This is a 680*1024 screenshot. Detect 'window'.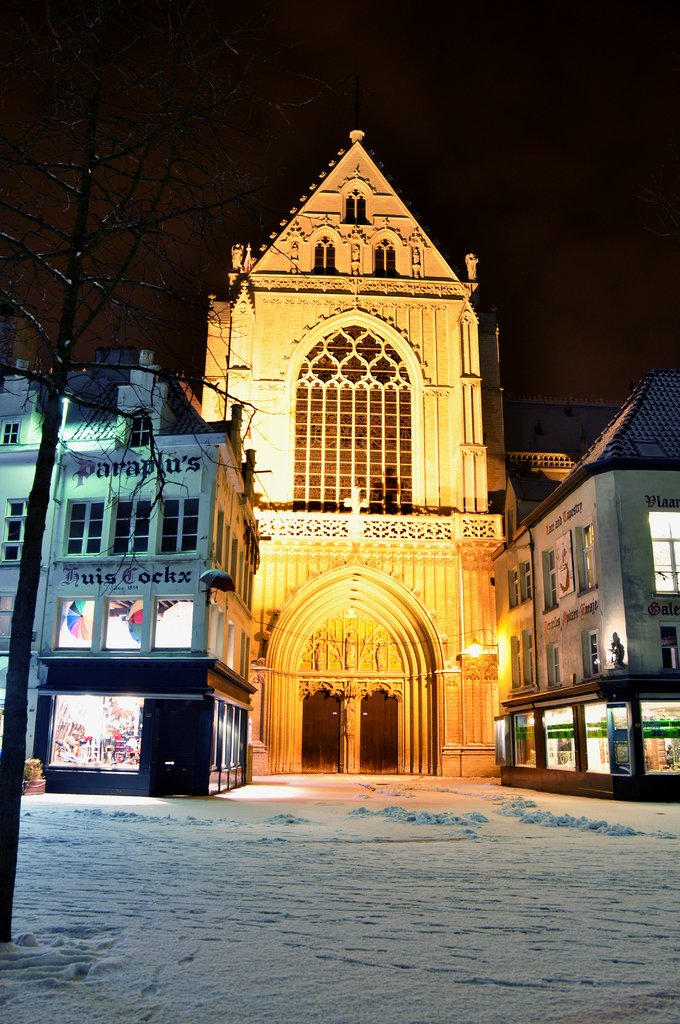
crop(0, 498, 41, 557).
